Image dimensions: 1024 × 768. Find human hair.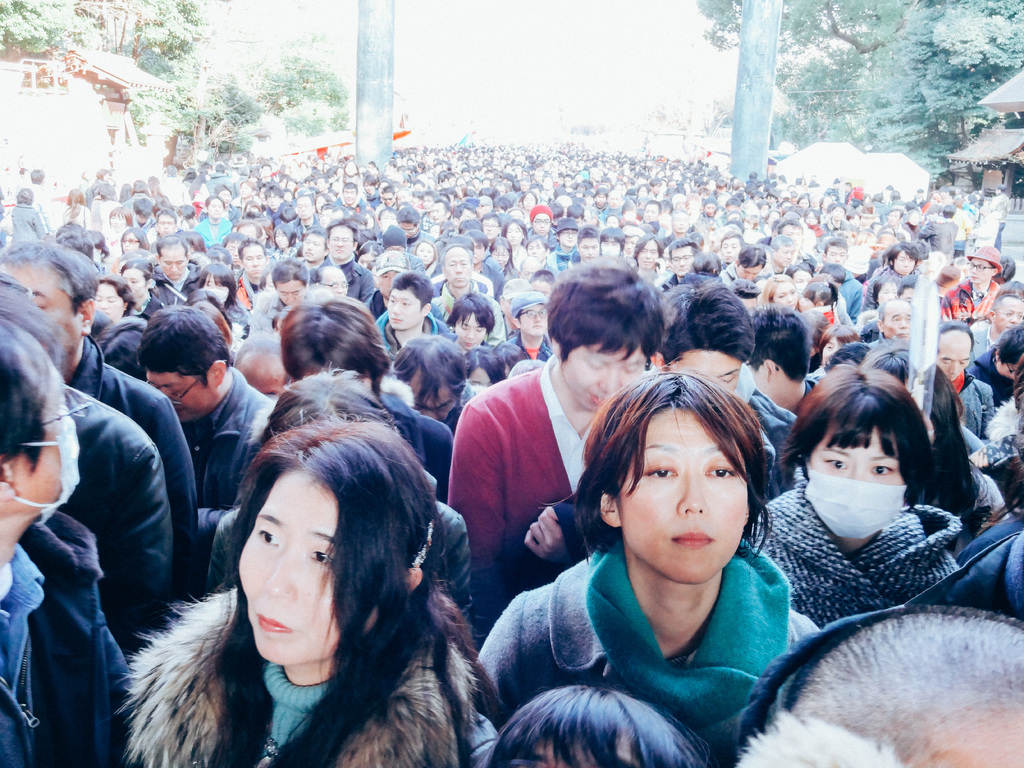
873/349/991/508.
